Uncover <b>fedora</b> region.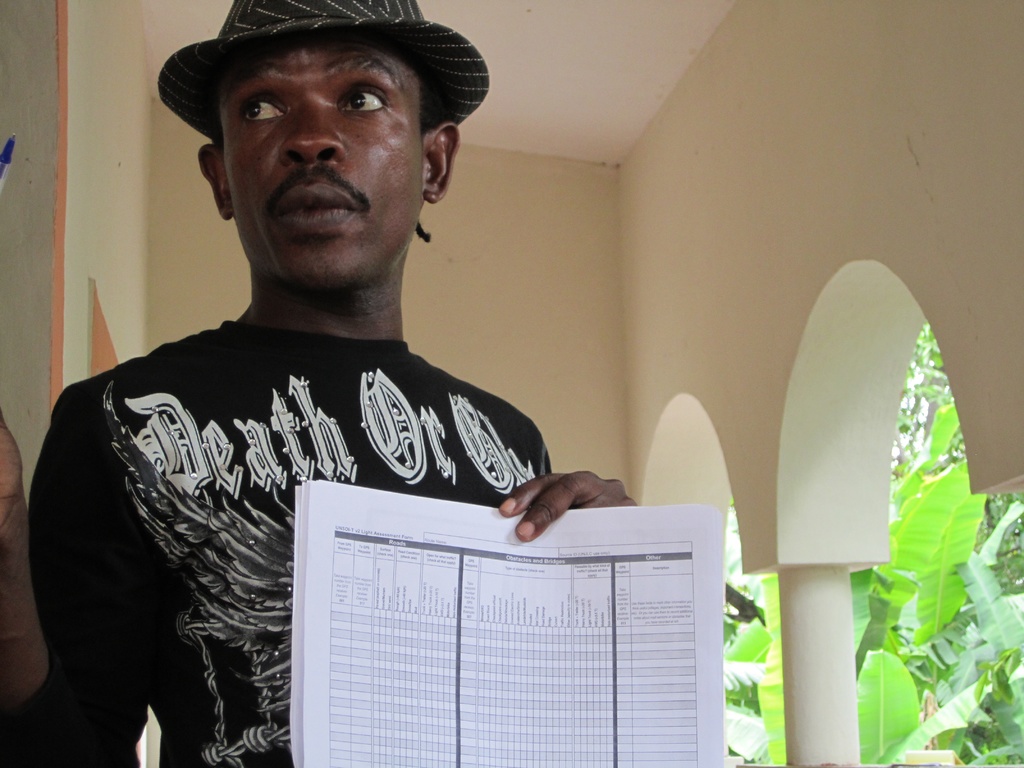
Uncovered: x1=156 y1=0 x2=494 y2=129.
